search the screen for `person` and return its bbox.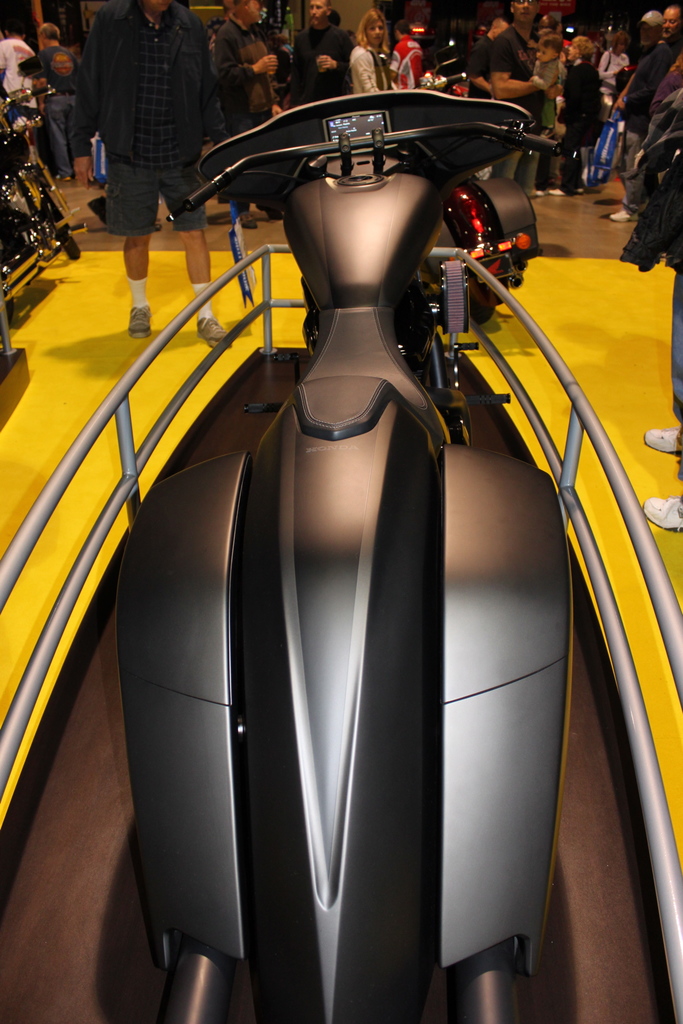
Found: [left=345, top=27, right=356, bottom=41].
